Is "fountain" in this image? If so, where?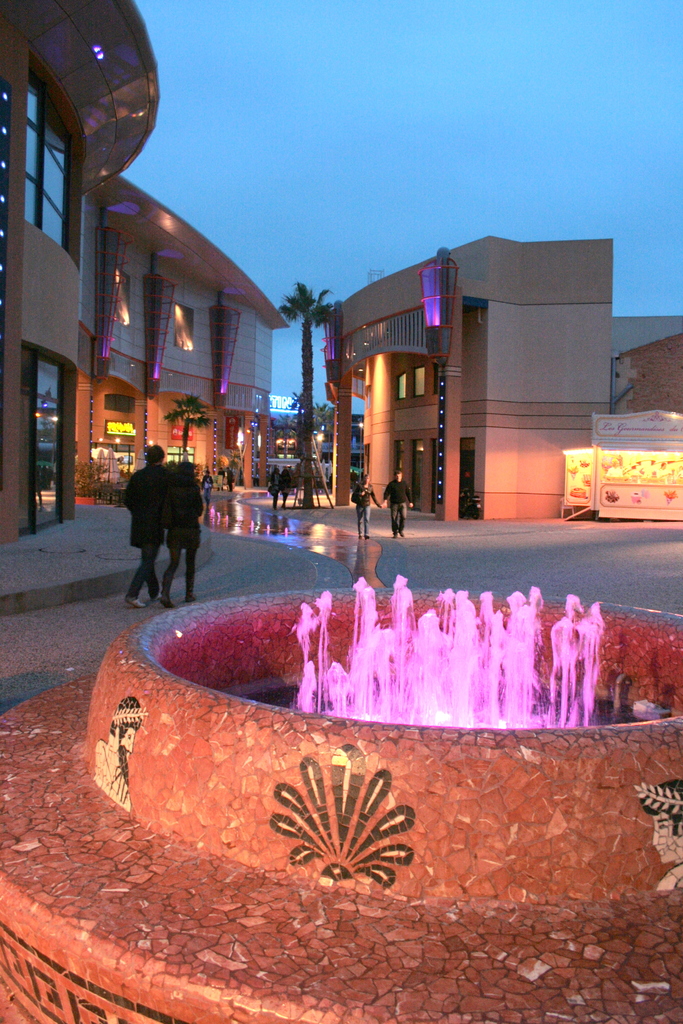
Yes, at 160 570 623 762.
